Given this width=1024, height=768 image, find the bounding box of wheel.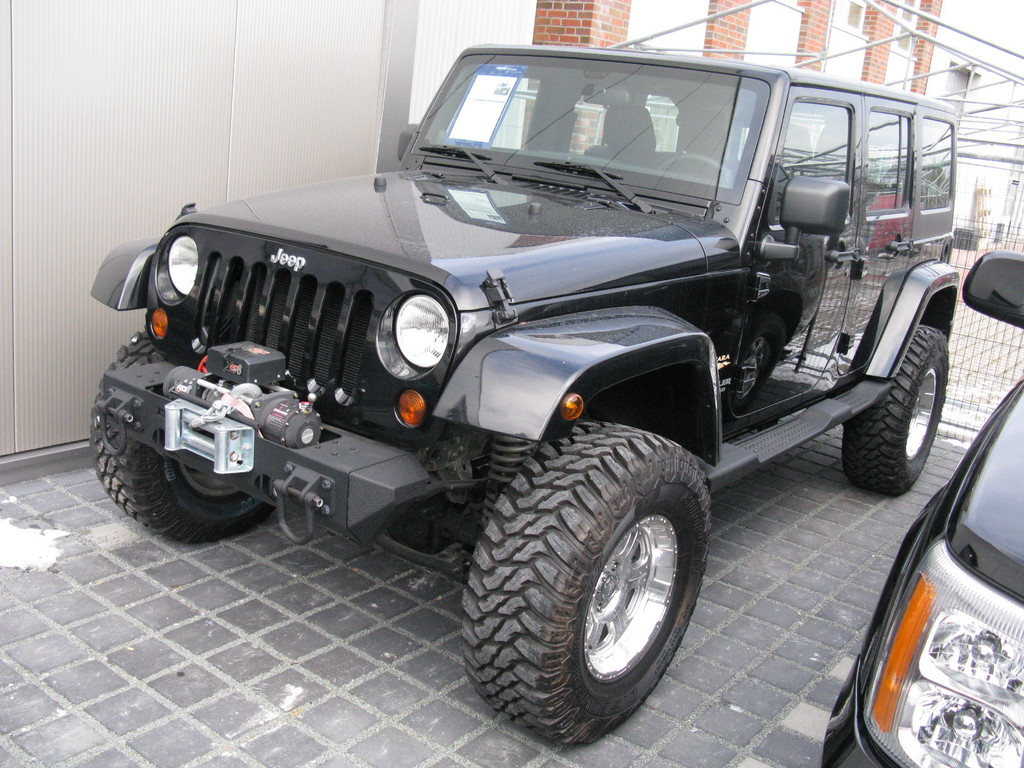
locate(88, 328, 286, 544).
